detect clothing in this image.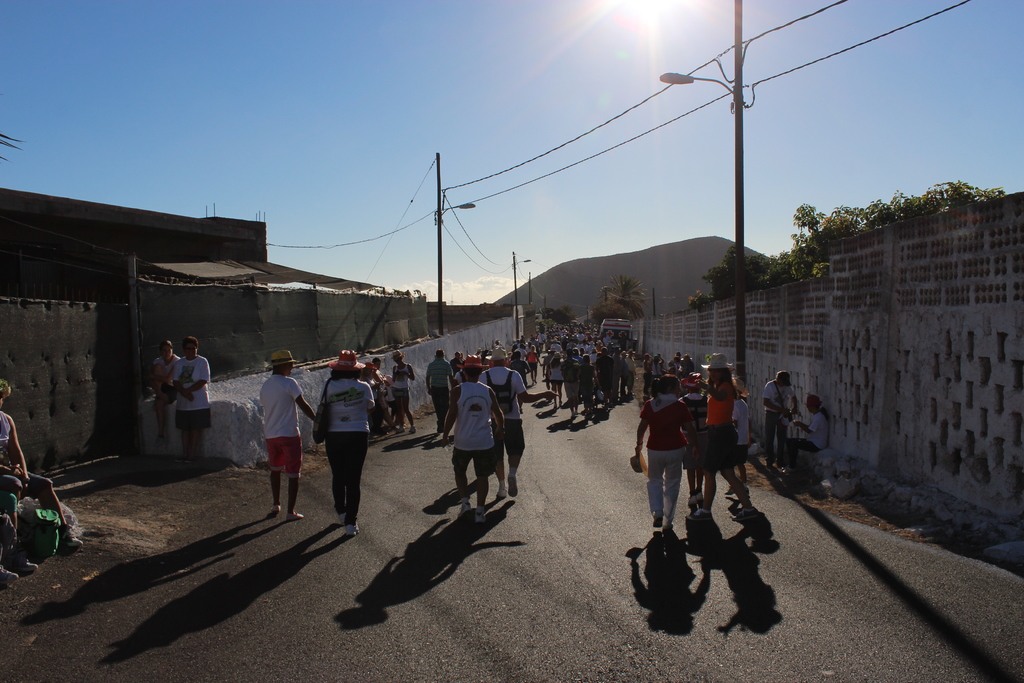
Detection: select_region(653, 361, 664, 376).
